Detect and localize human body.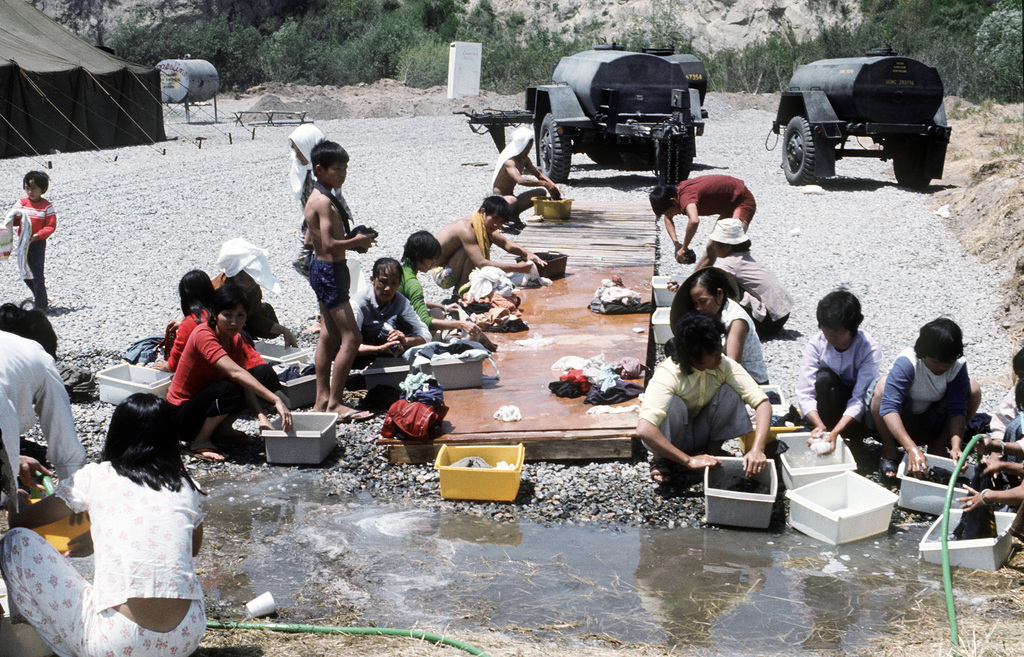
Localized at [x1=0, y1=452, x2=203, y2=656].
